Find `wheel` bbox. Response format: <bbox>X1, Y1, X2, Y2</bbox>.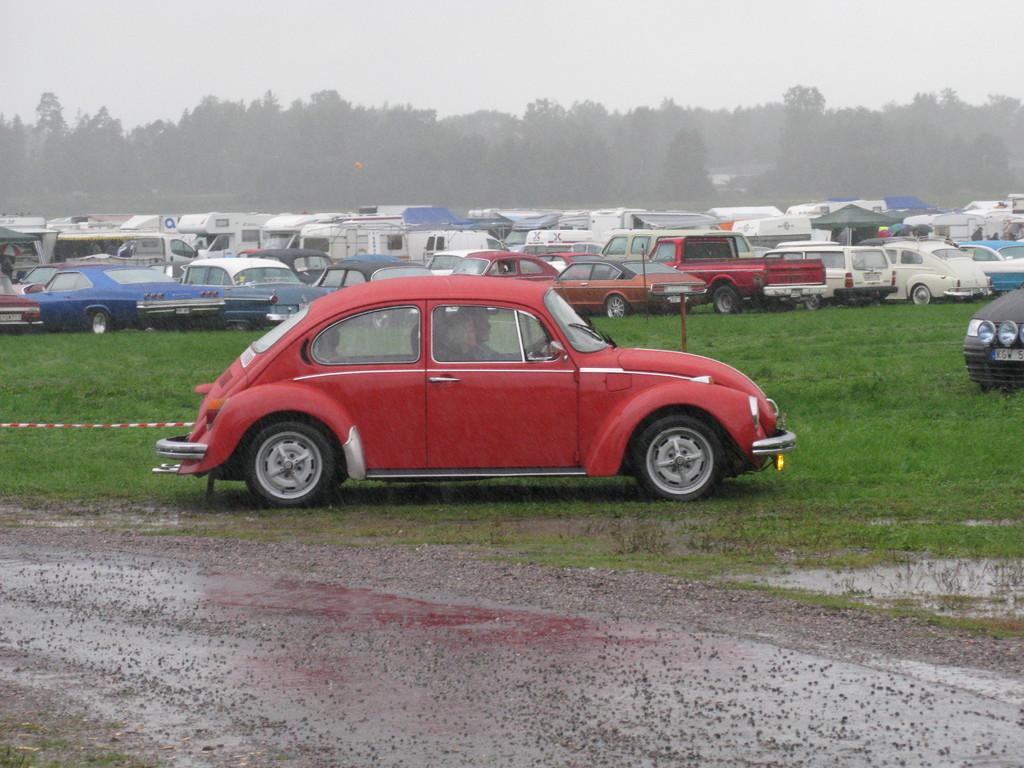
<bbox>710, 284, 744, 318</bbox>.
